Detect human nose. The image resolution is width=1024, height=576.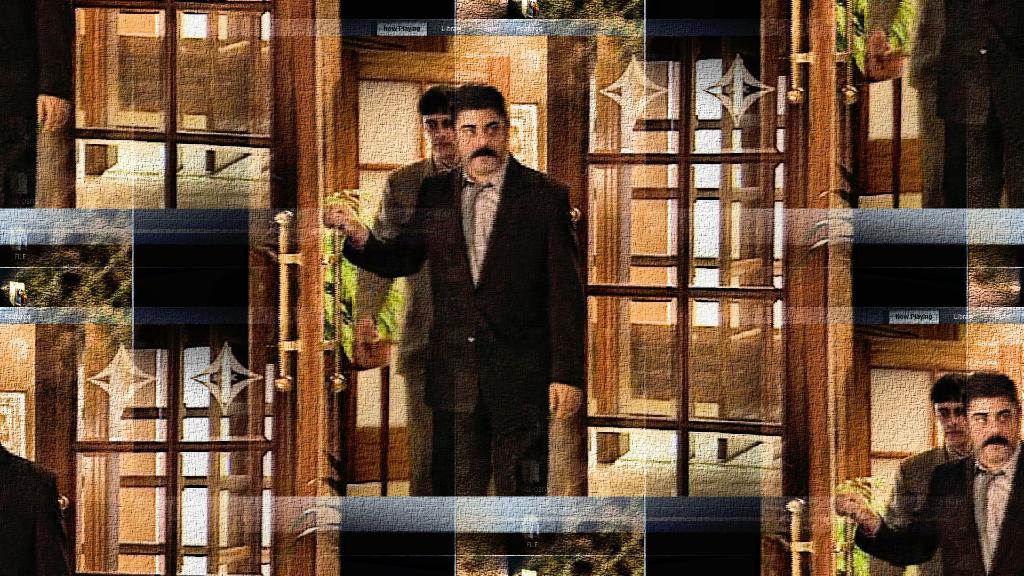
(947,410,957,426).
